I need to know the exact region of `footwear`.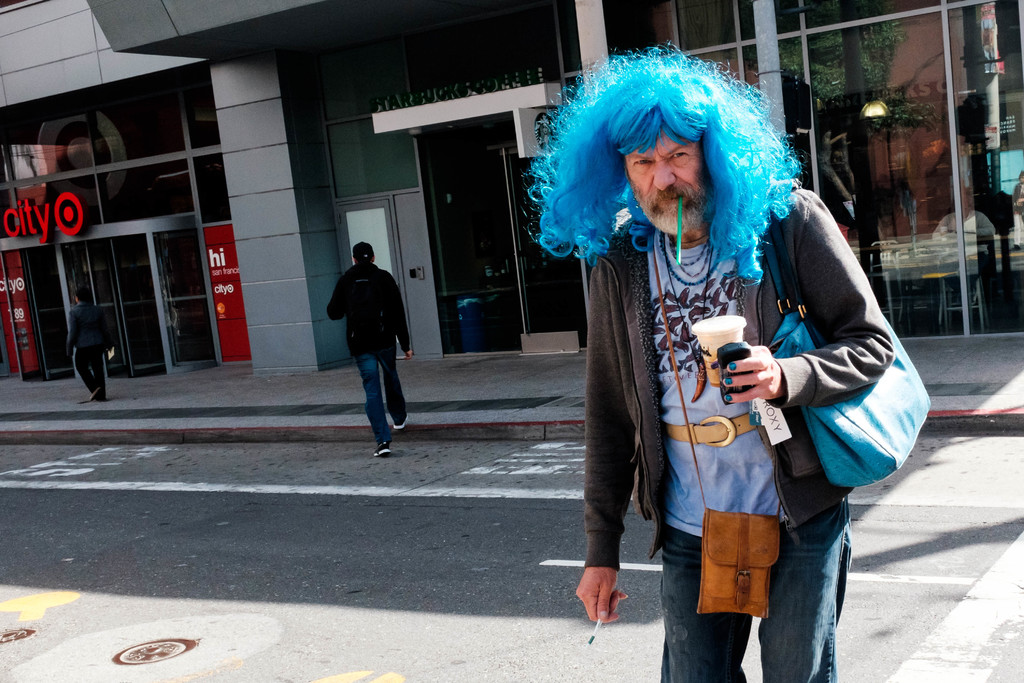
Region: <region>391, 415, 407, 436</region>.
